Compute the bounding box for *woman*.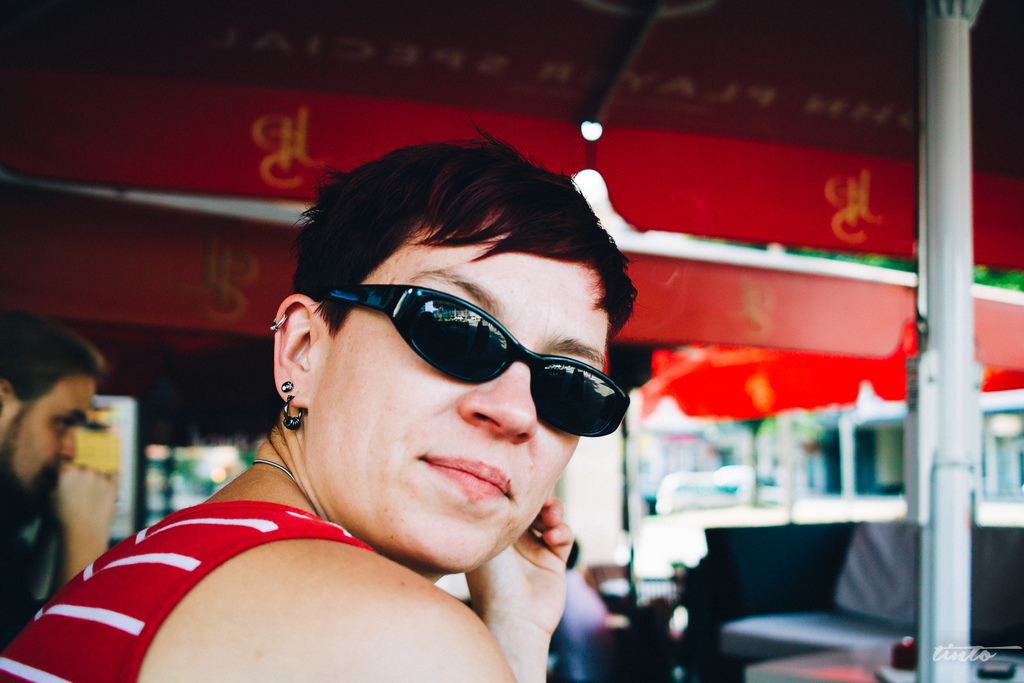
Rect(0, 129, 641, 682).
